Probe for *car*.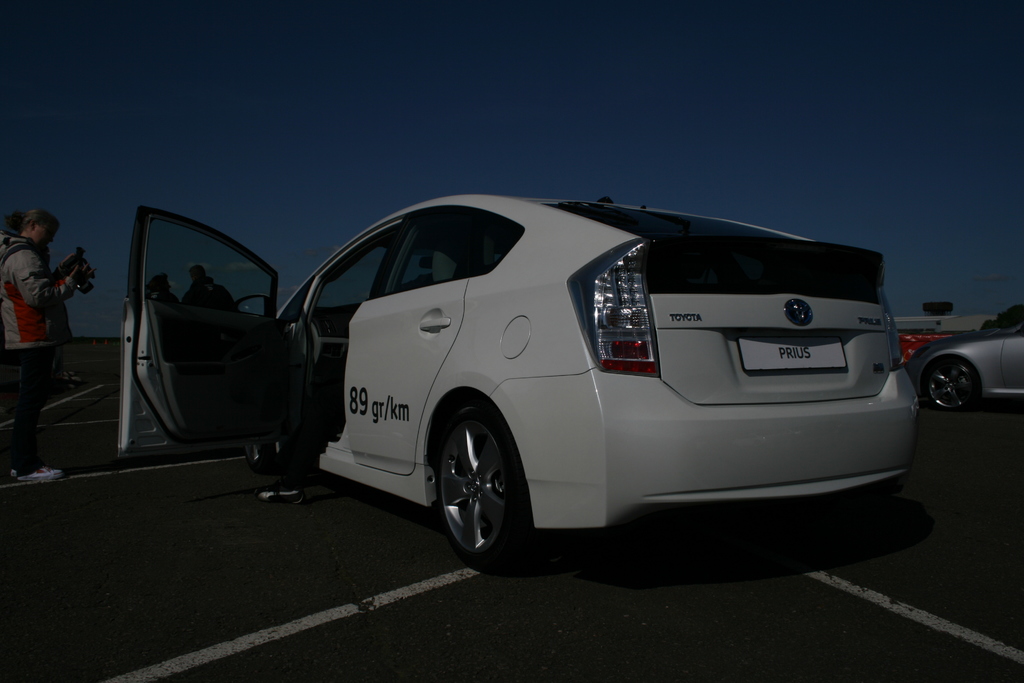
Probe result: (119, 188, 921, 572).
